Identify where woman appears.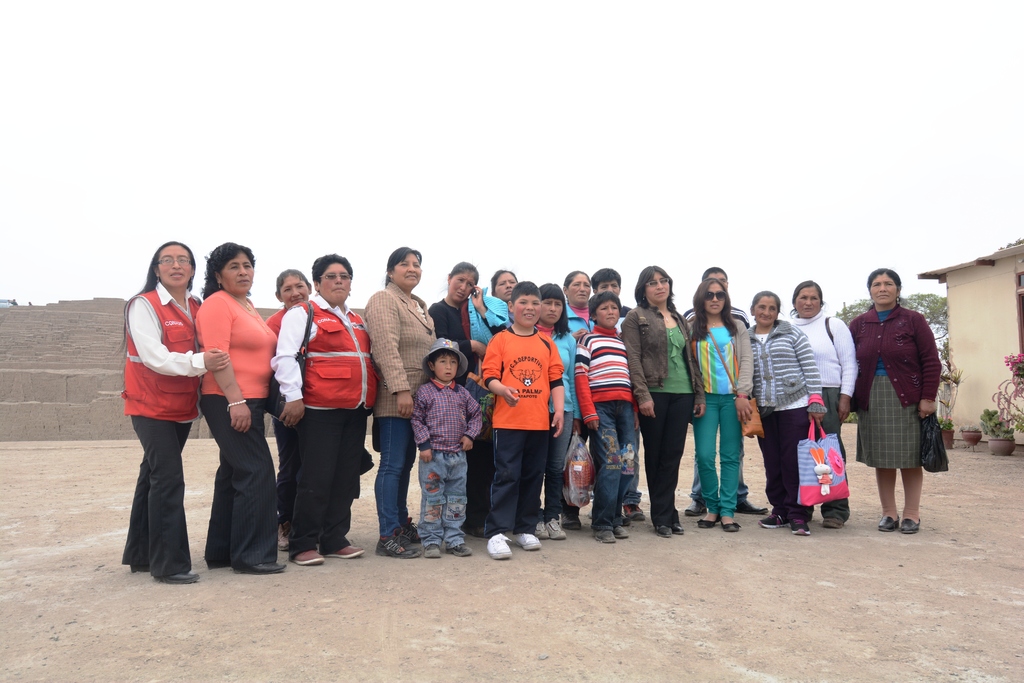
Appears at {"x1": 691, "y1": 277, "x2": 751, "y2": 540}.
